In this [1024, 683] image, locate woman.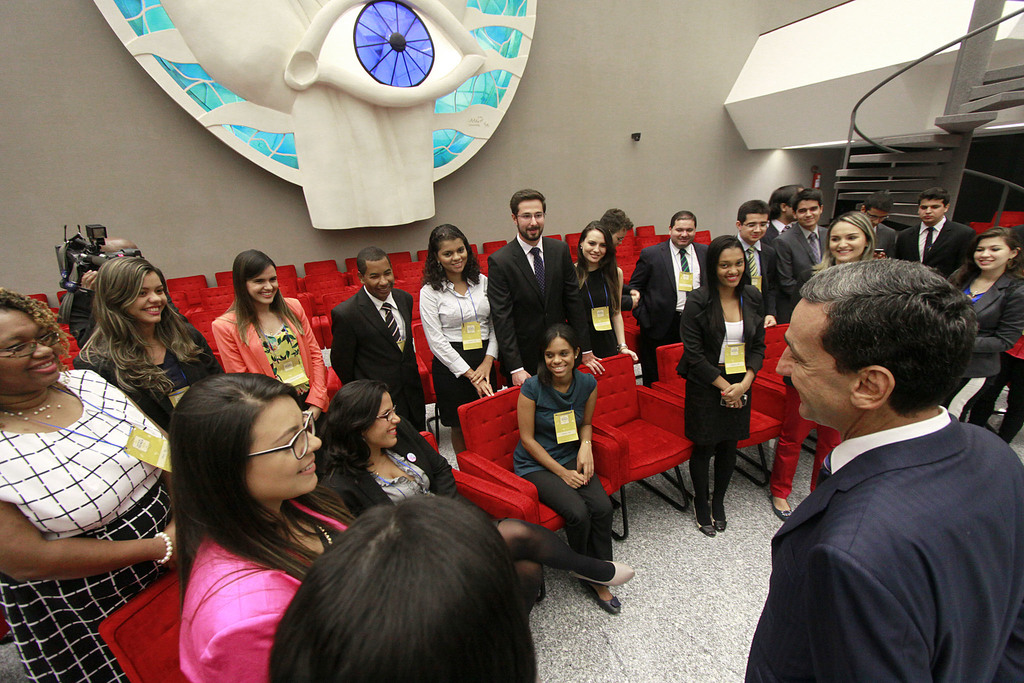
Bounding box: x1=573 y1=215 x2=644 y2=363.
